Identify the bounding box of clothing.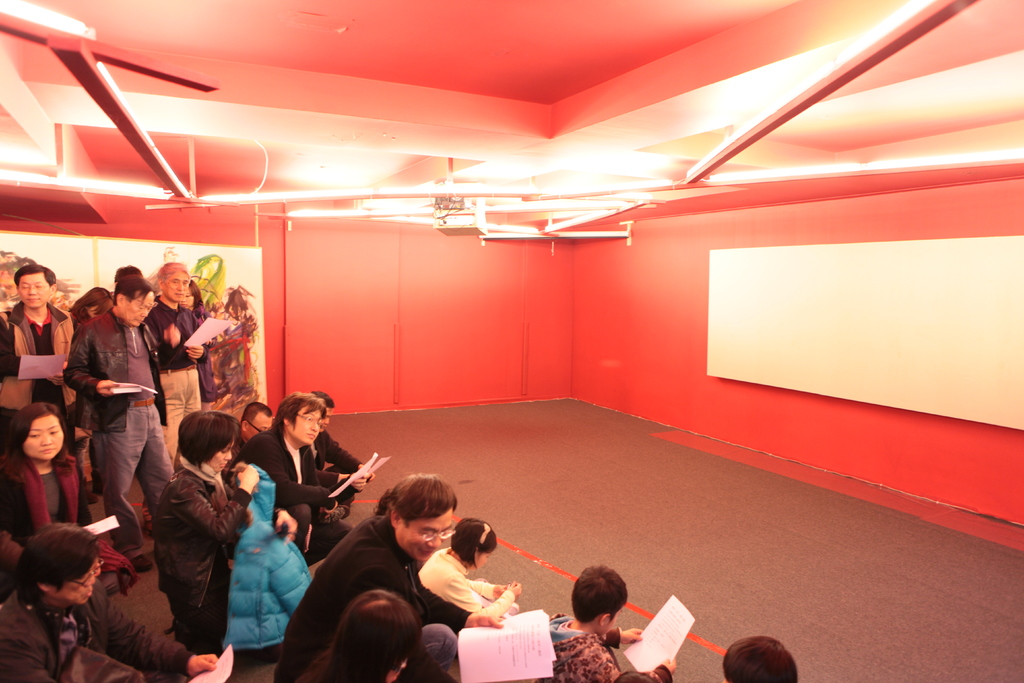
236 425 324 556.
